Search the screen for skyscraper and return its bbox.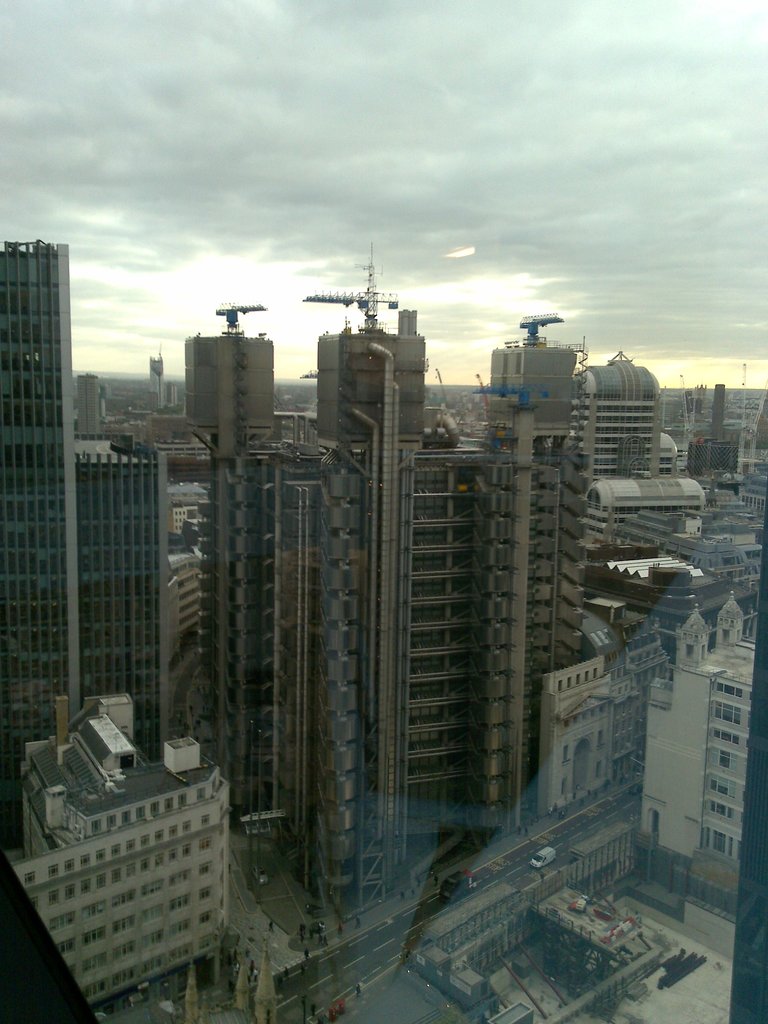
Found: crop(276, 409, 342, 899).
